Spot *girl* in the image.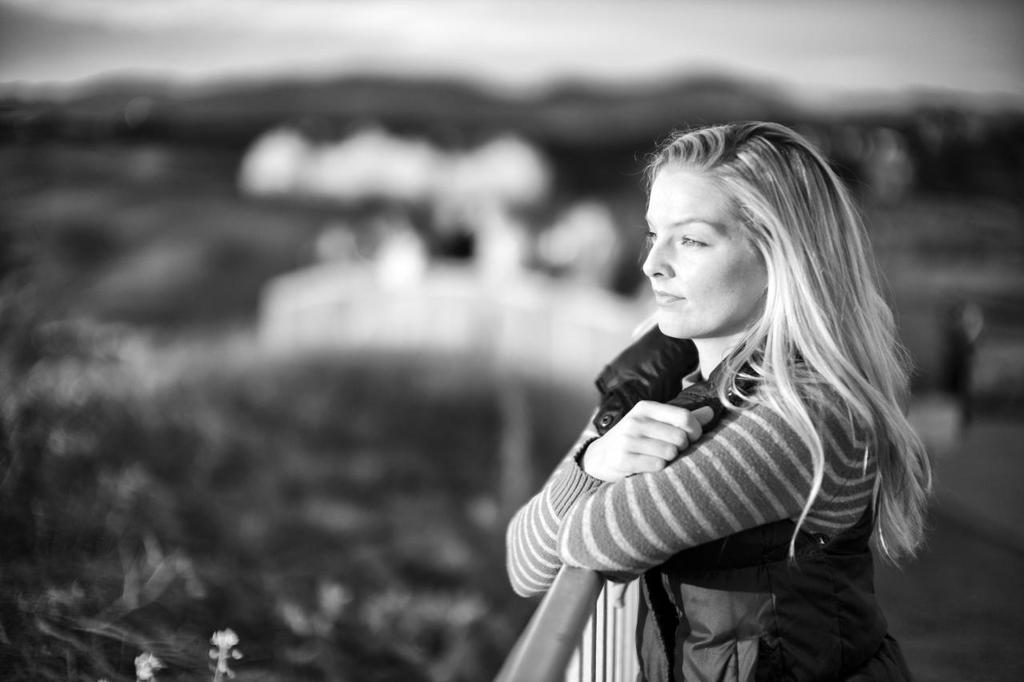
*girl* found at 507:118:938:681.
